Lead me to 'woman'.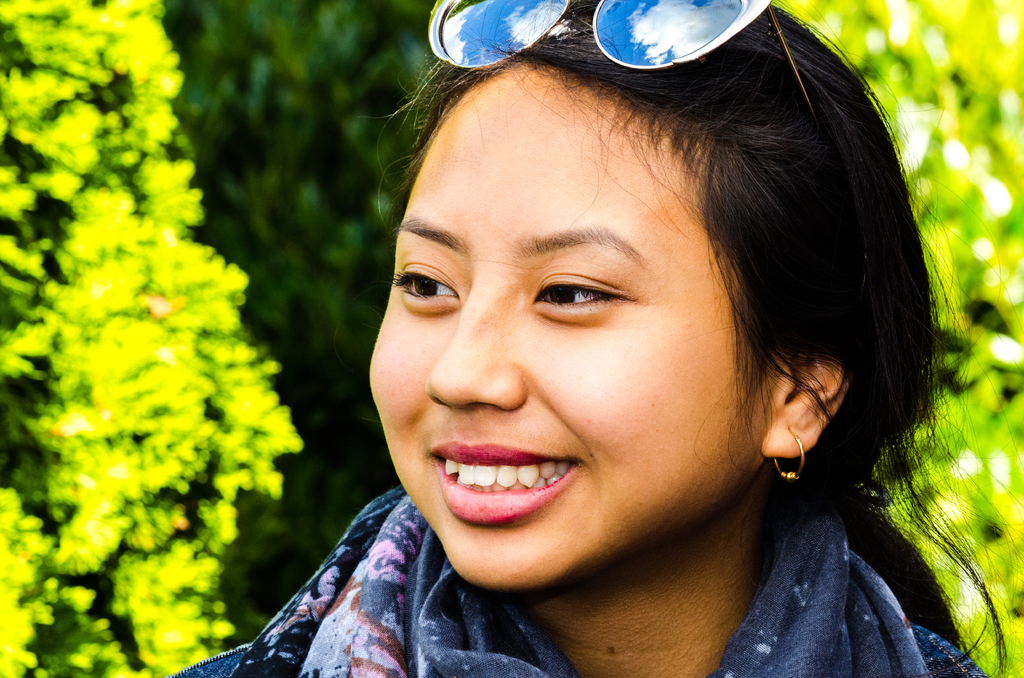
Lead to 180 42 989 672.
